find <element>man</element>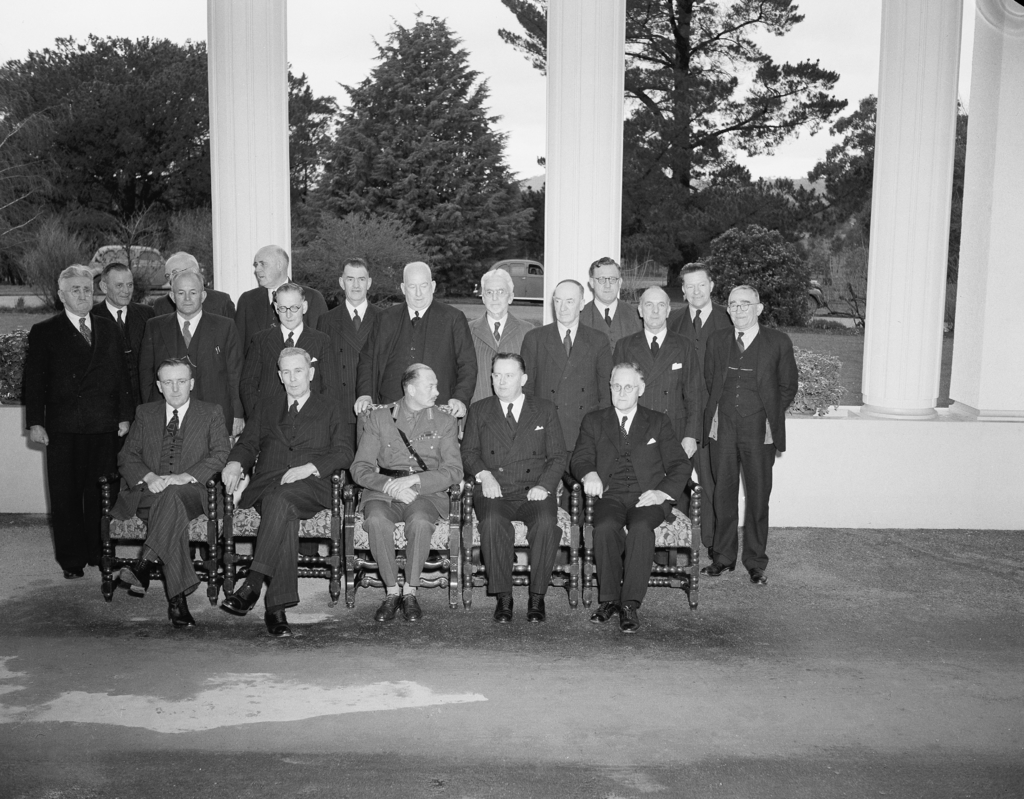
613, 282, 707, 569
